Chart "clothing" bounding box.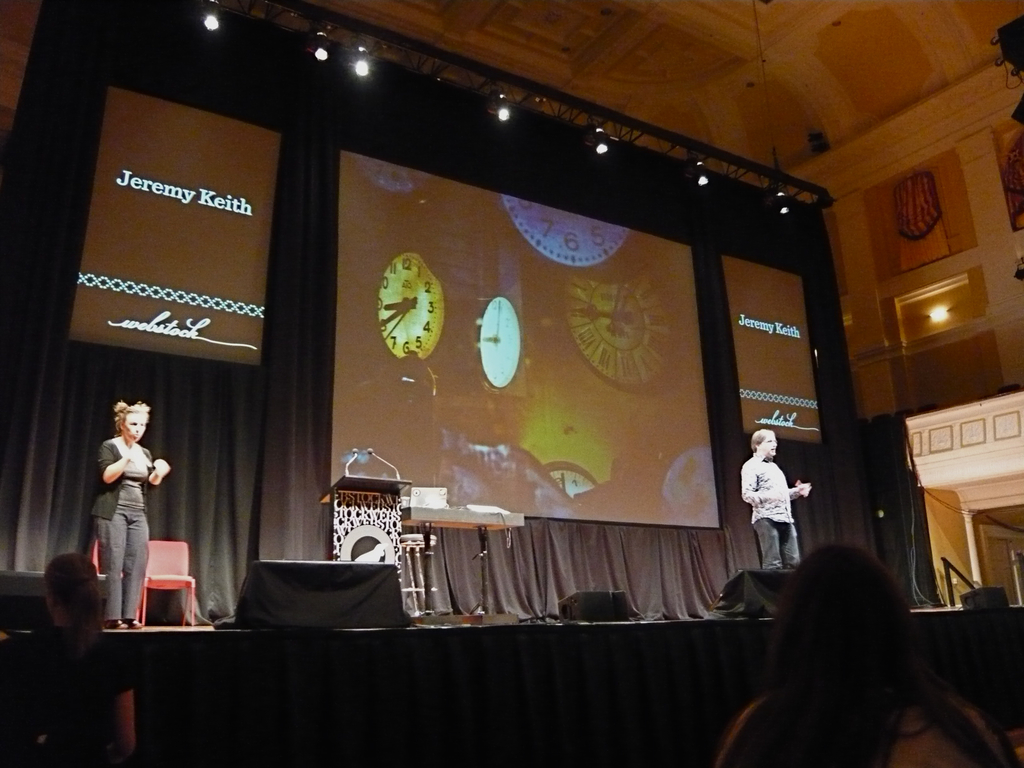
Charted: 91,437,150,618.
